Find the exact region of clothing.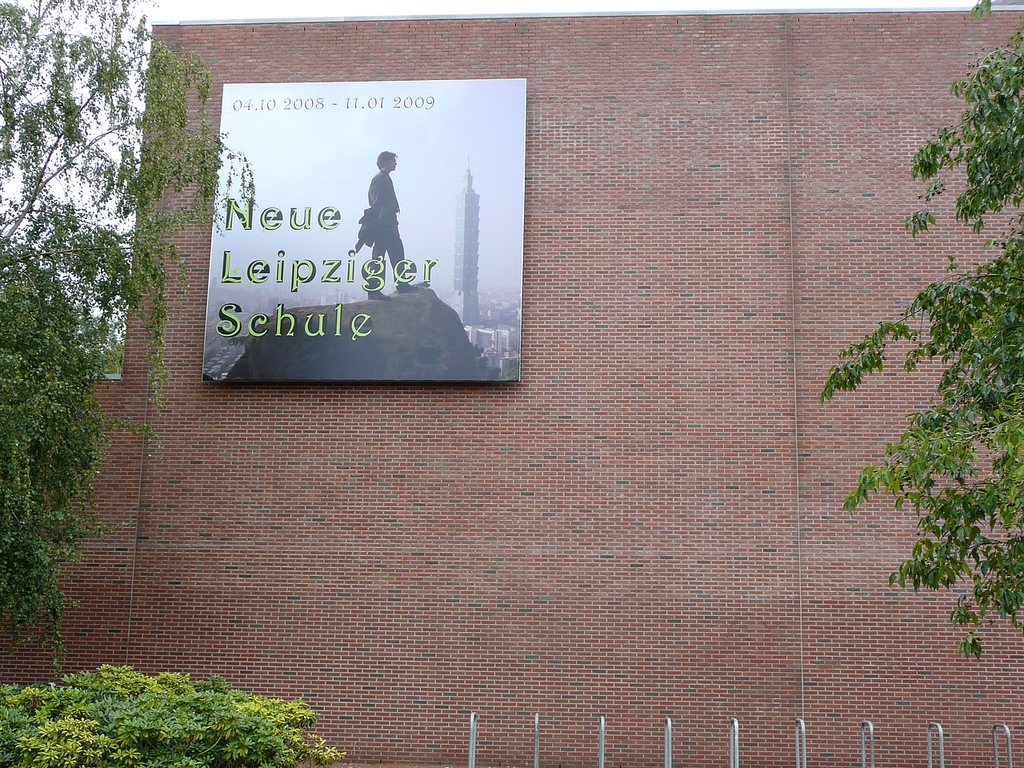
Exact region: detection(367, 166, 402, 217).
